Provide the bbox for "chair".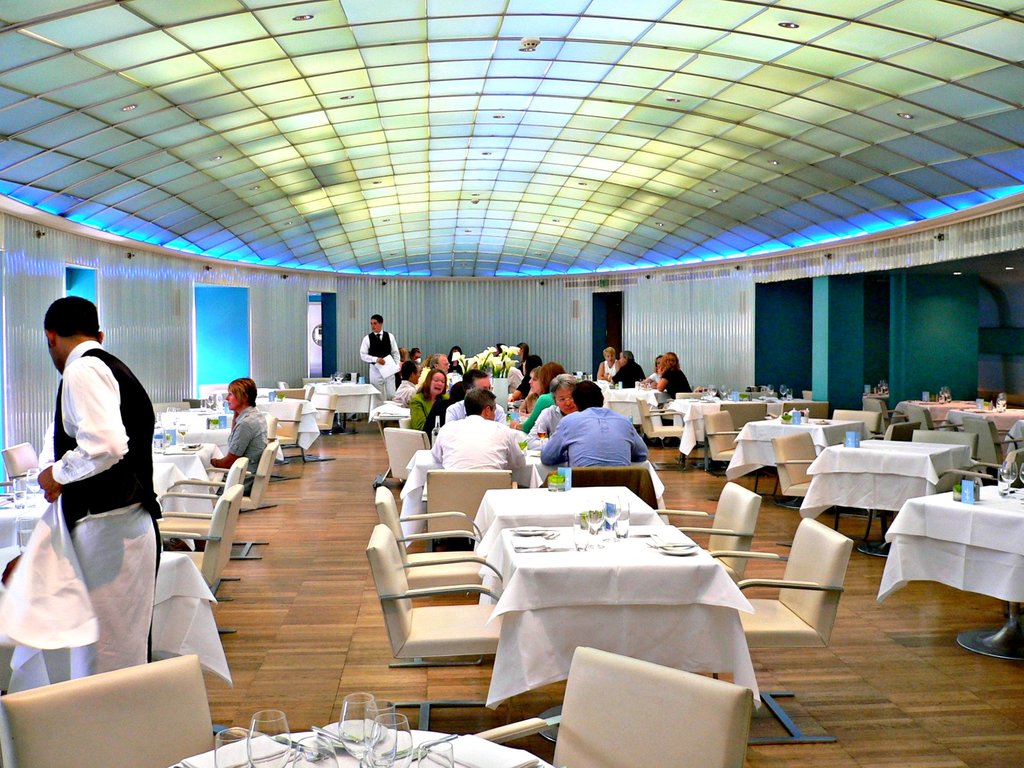
bbox=(707, 520, 857, 648).
